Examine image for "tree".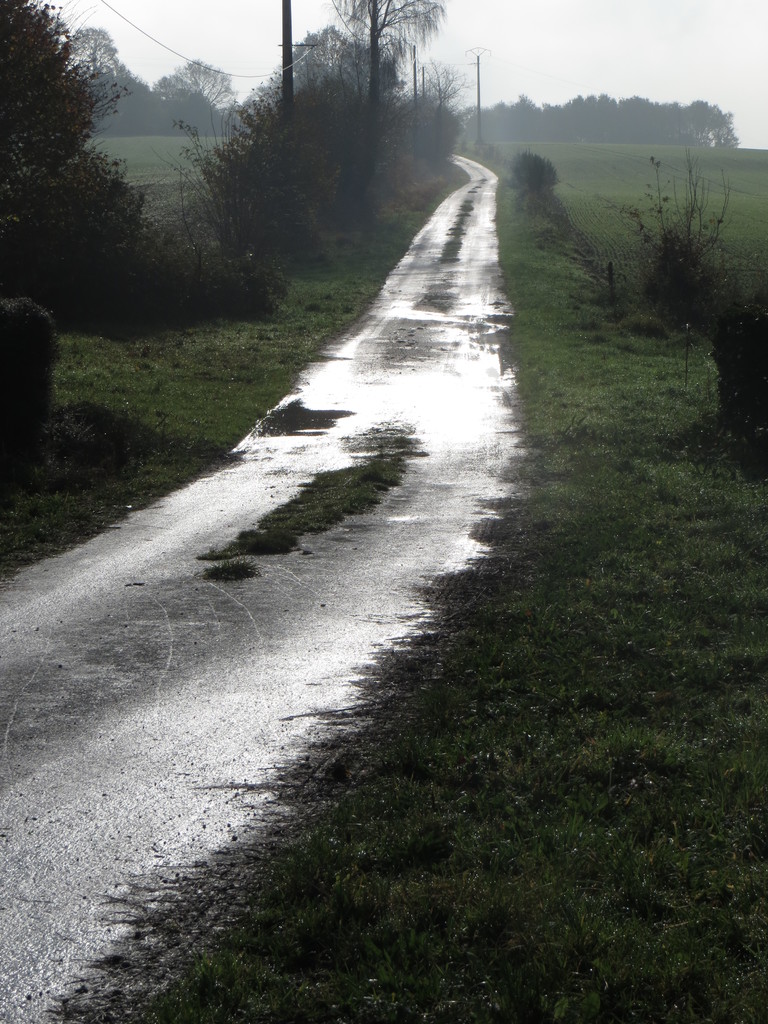
Examination result: region(28, 143, 168, 309).
